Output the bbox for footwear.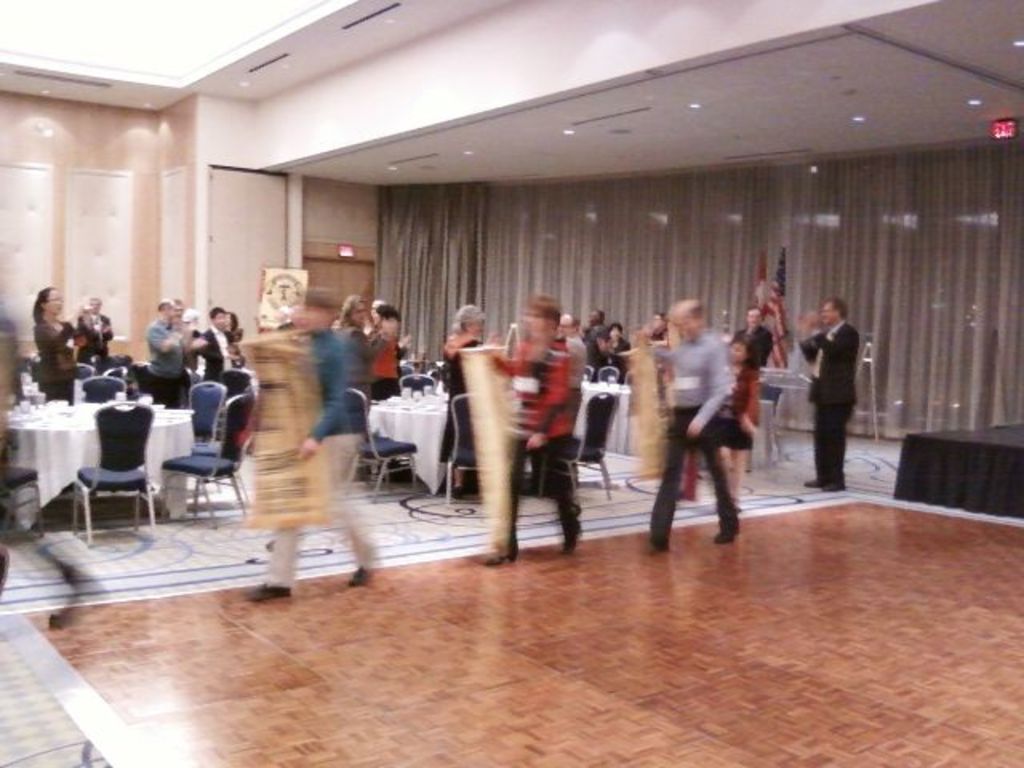
822/475/845/491.
